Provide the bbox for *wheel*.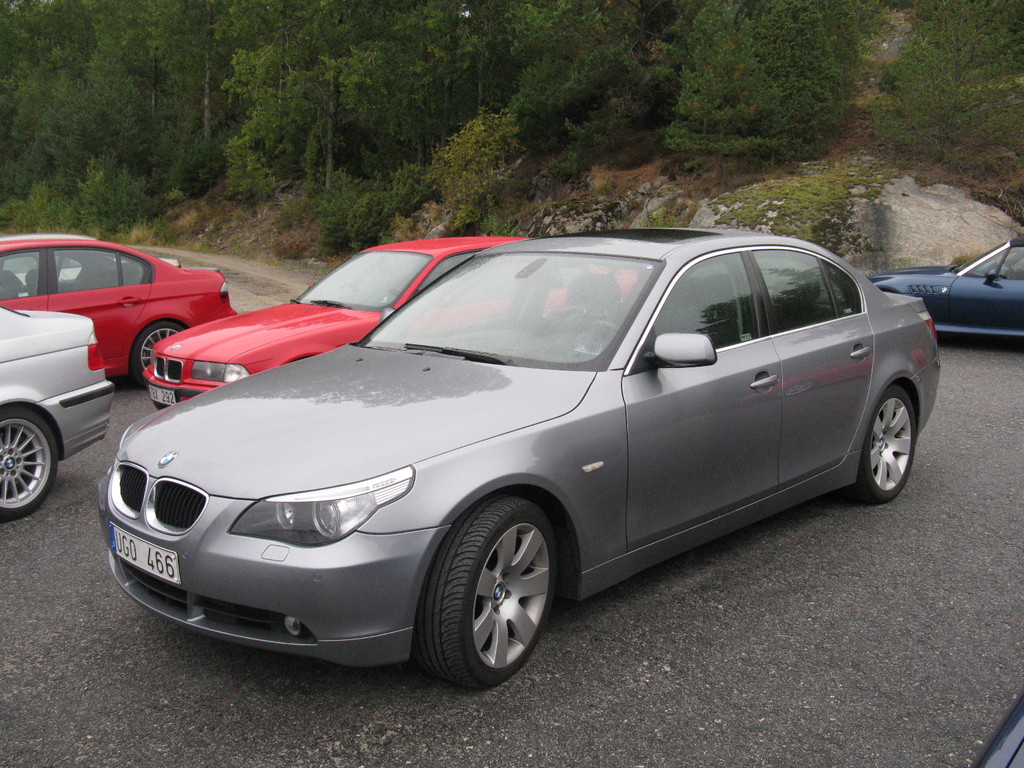
BBox(0, 404, 56, 520).
